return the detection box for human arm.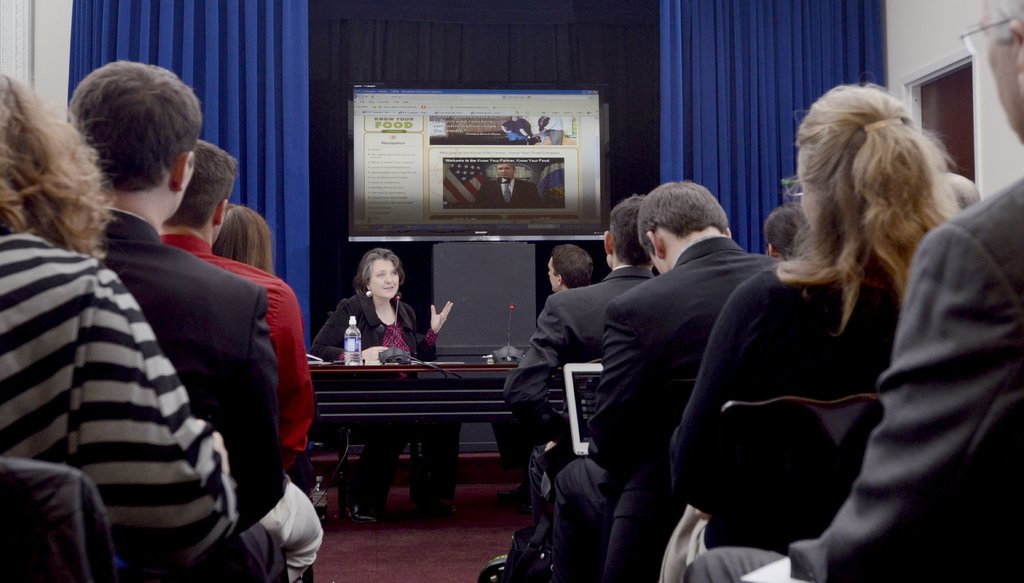
<bbox>663, 268, 790, 509</bbox>.
